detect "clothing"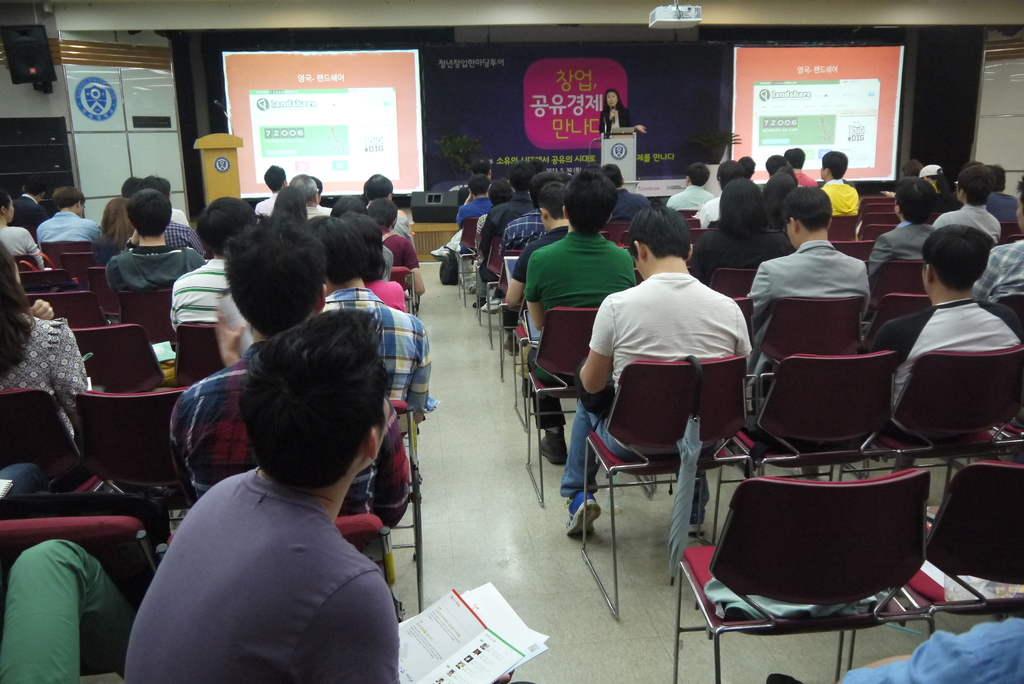
pyautogui.locateOnScreen(445, 183, 750, 505)
